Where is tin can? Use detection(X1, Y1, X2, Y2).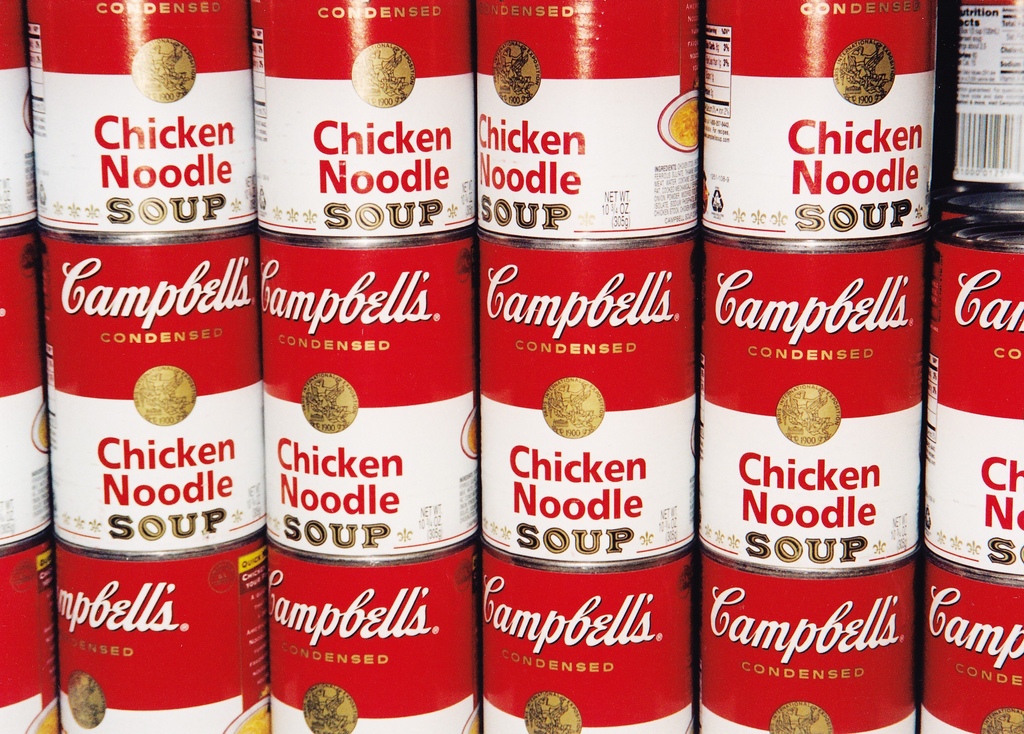
detection(268, 534, 483, 733).
